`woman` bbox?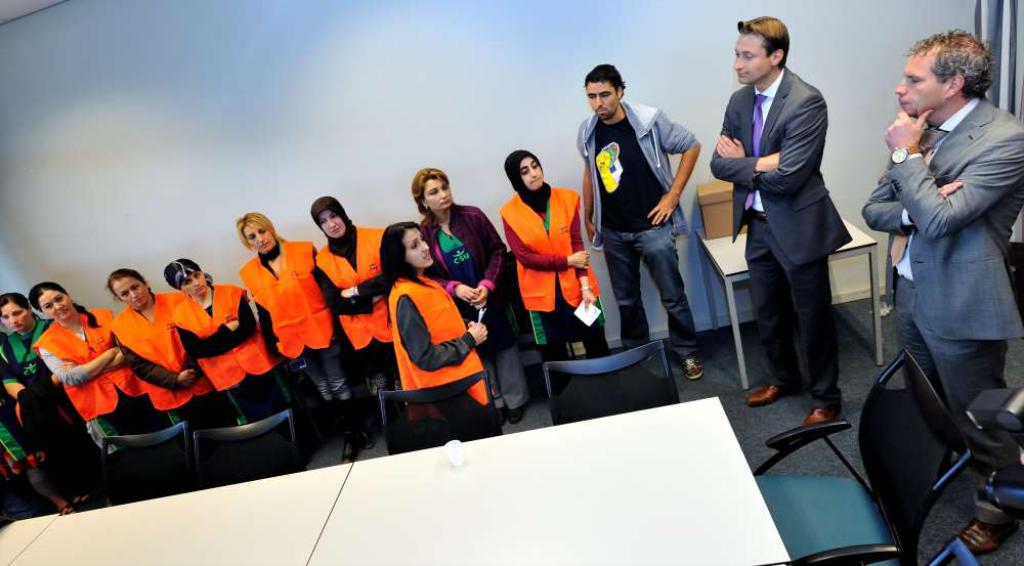
rect(393, 170, 517, 409)
